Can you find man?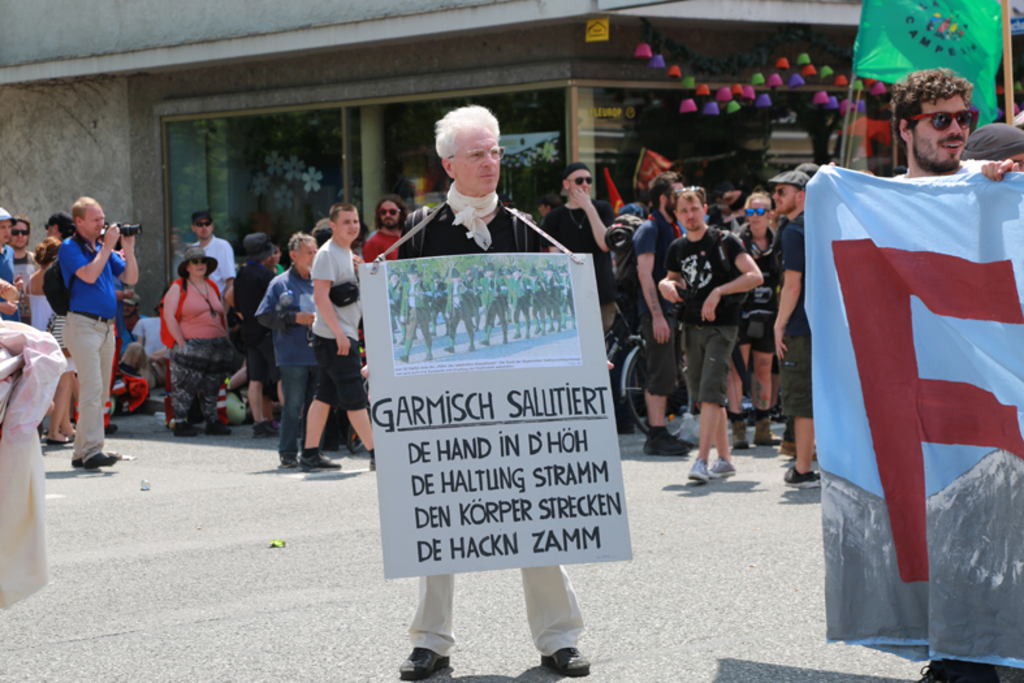
Yes, bounding box: {"x1": 660, "y1": 174, "x2": 775, "y2": 483}.
